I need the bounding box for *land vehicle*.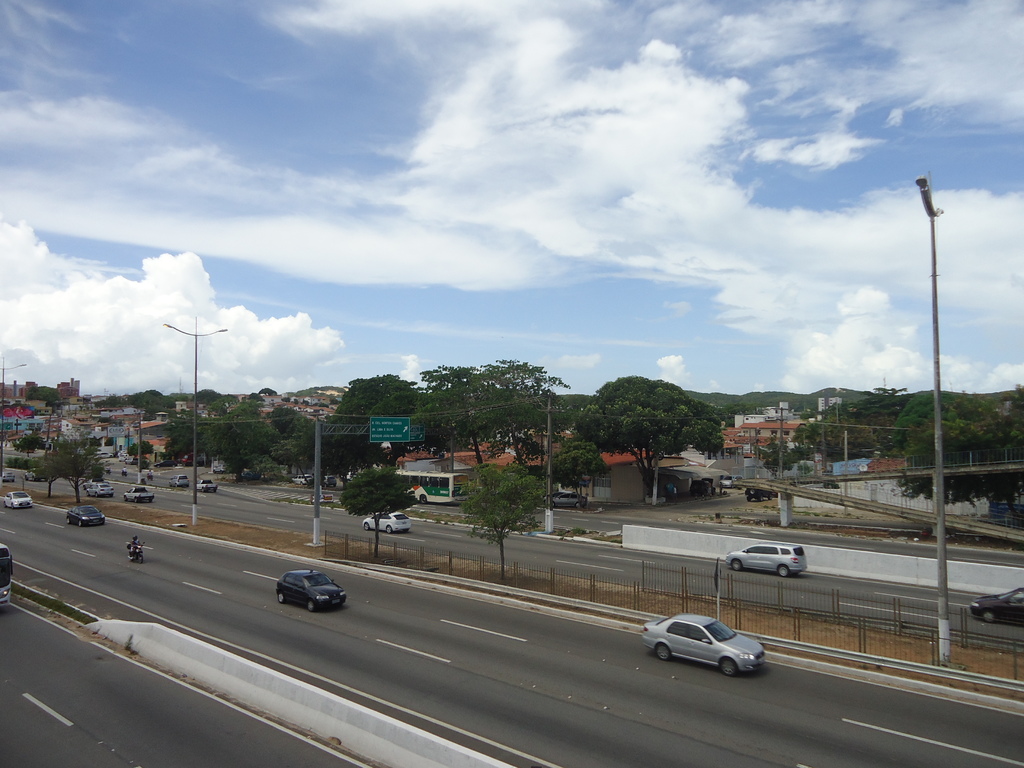
Here it is: (1,470,15,485).
